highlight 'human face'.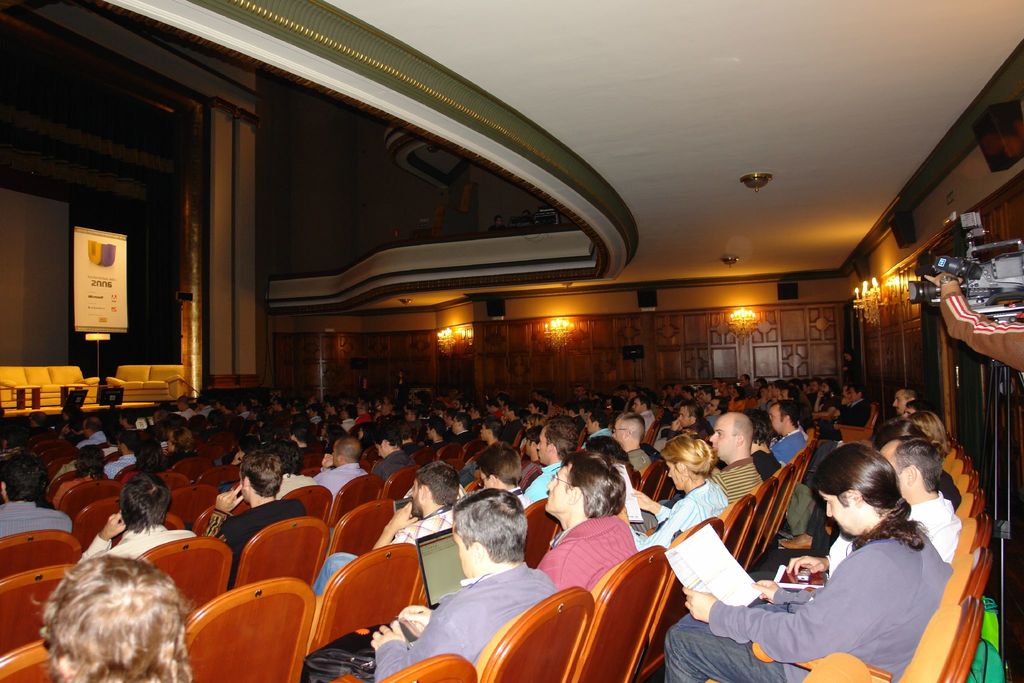
Highlighted region: (left=0, top=383, right=950, bottom=682).
